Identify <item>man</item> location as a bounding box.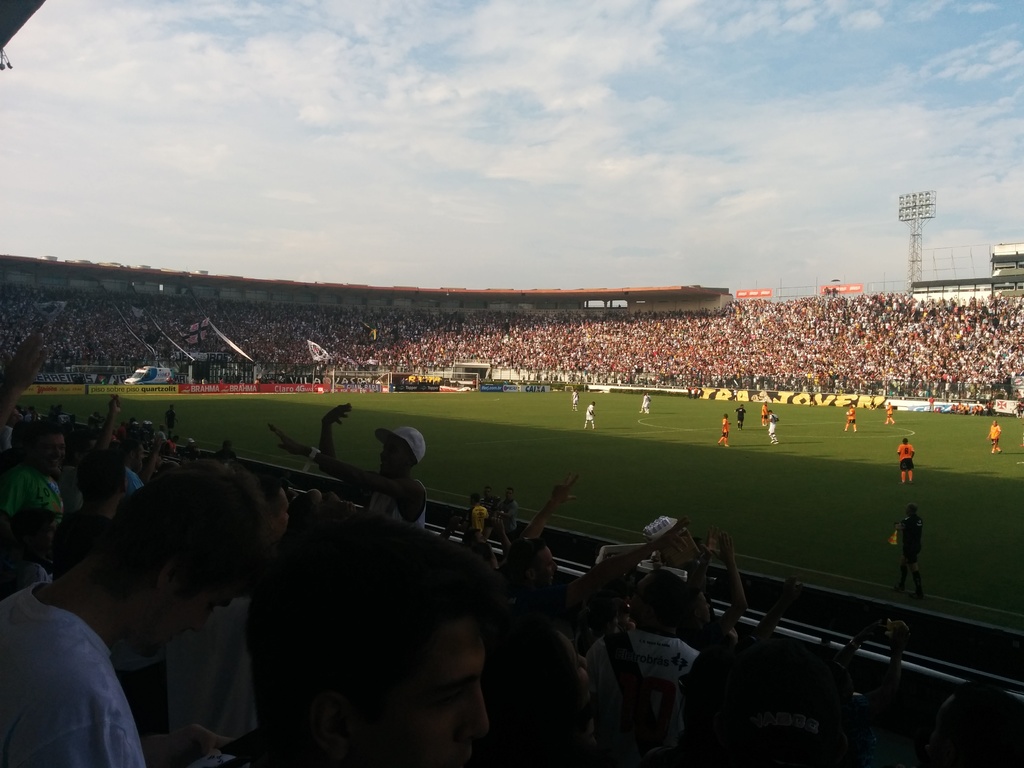
Rect(268, 407, 433, 526).
